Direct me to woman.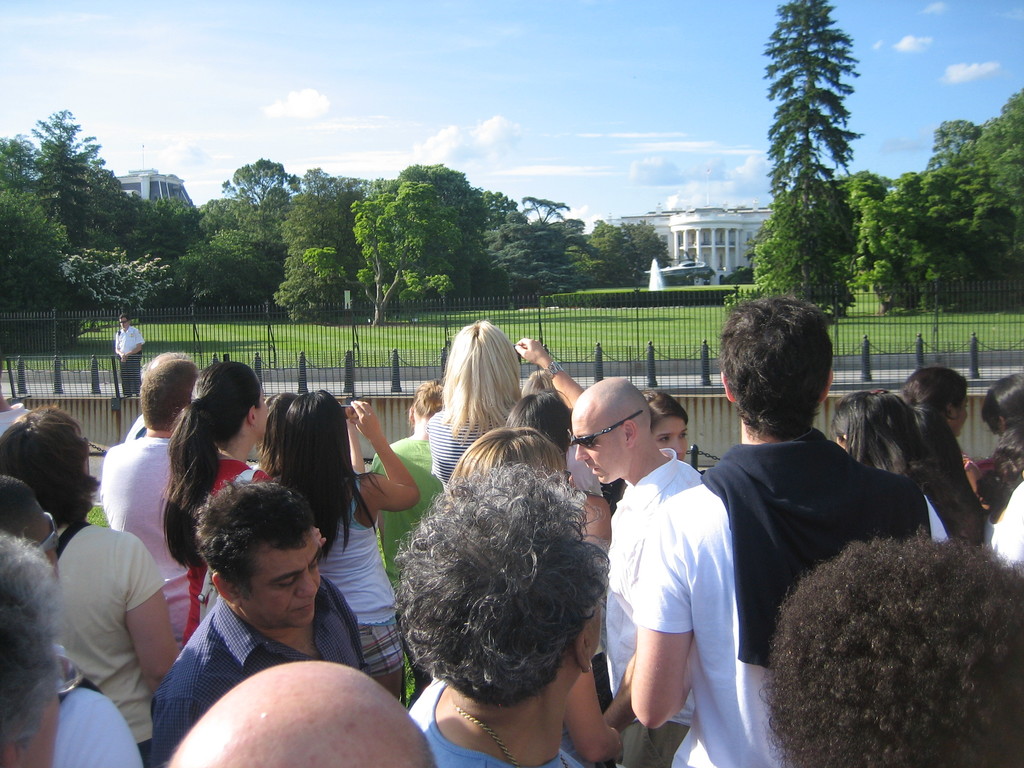
Direction: left=978, top=378, right=1023, bottom=577.
